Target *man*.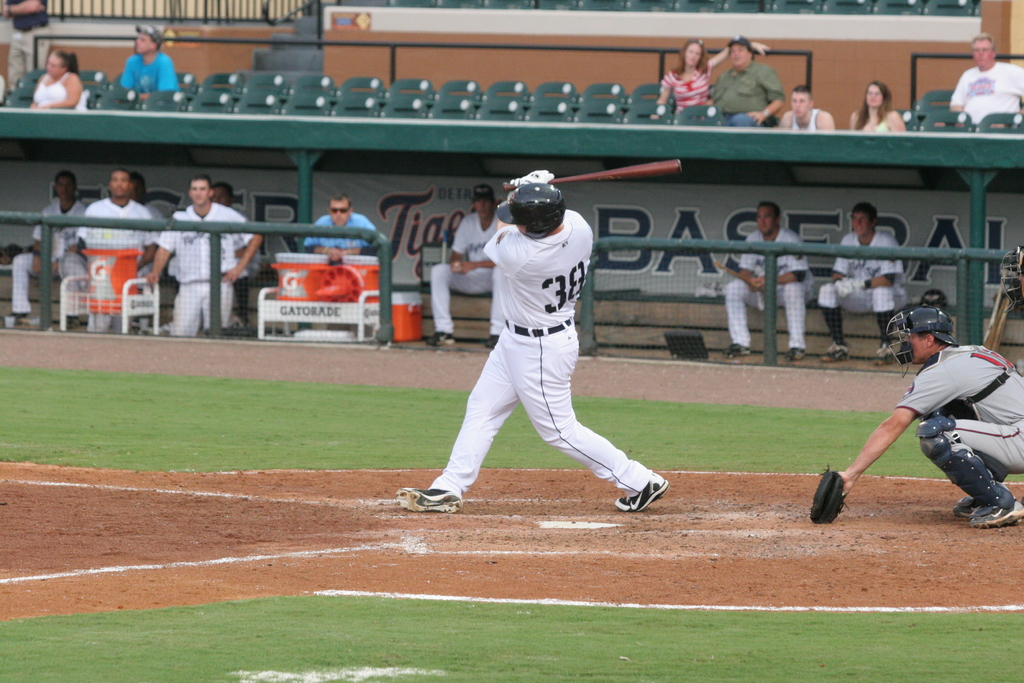
Target region: pyautogui.locateOnScreen(397, 171, 667, 511).
